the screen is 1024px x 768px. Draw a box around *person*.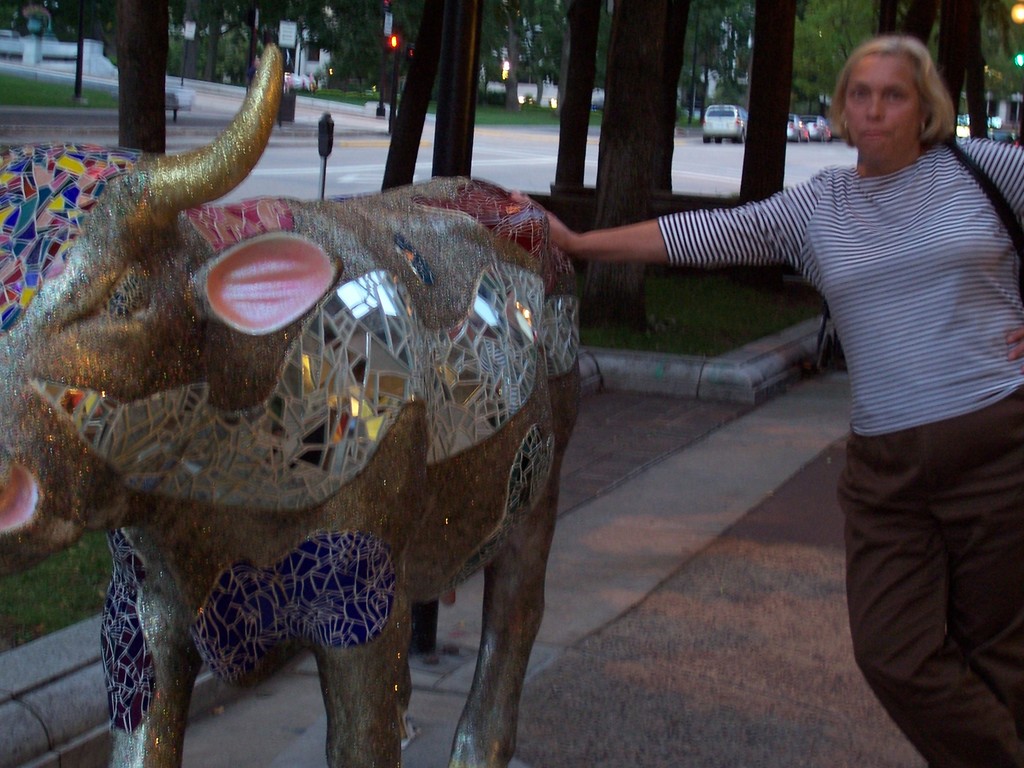
detection(600, 58, 1000, 714).
